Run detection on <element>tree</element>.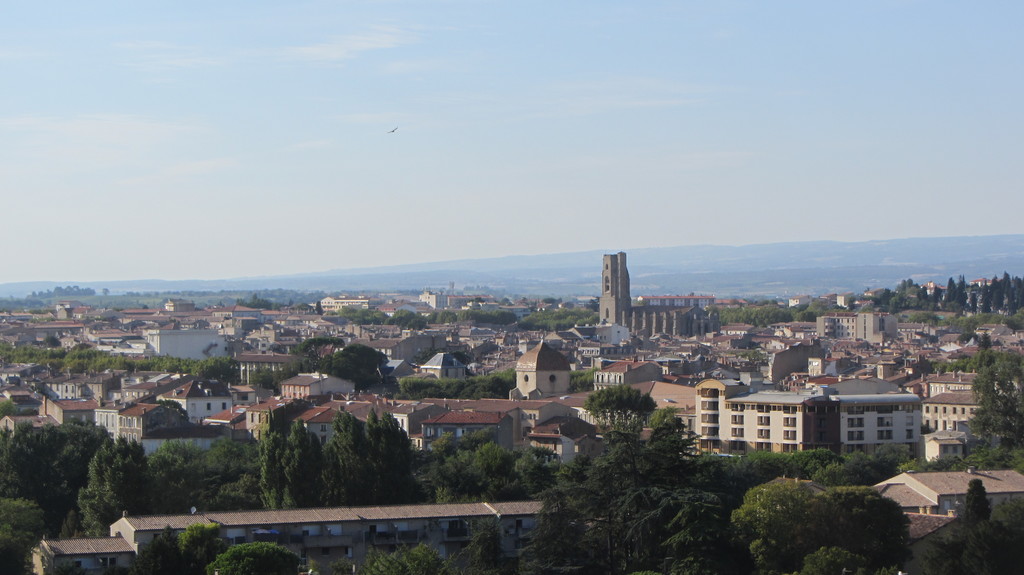
Result: {"x1": 257, "y1": 404, "x2": 420, "y2": 514}.
